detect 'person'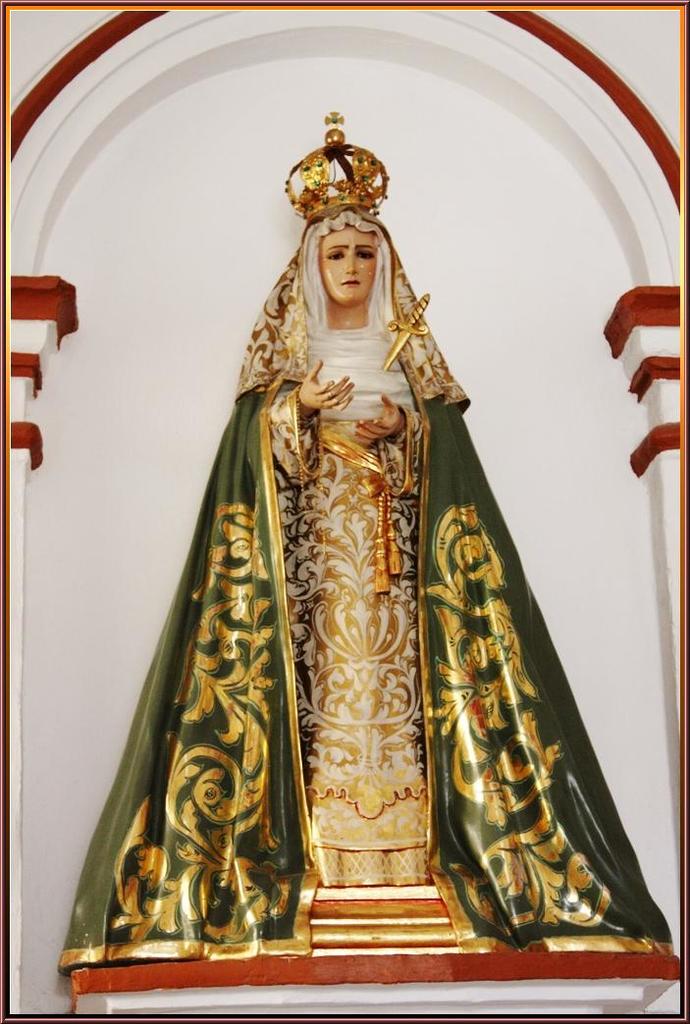
Rect(62, 114, 674, 976)
